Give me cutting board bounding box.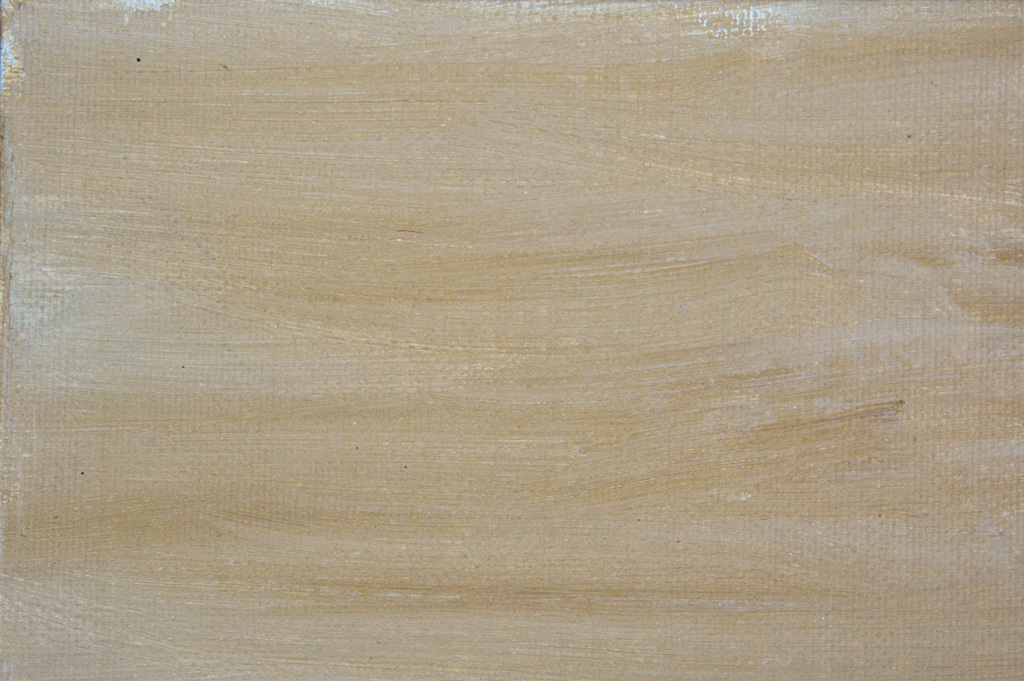
BBox(0, 0, 1023, 680).
